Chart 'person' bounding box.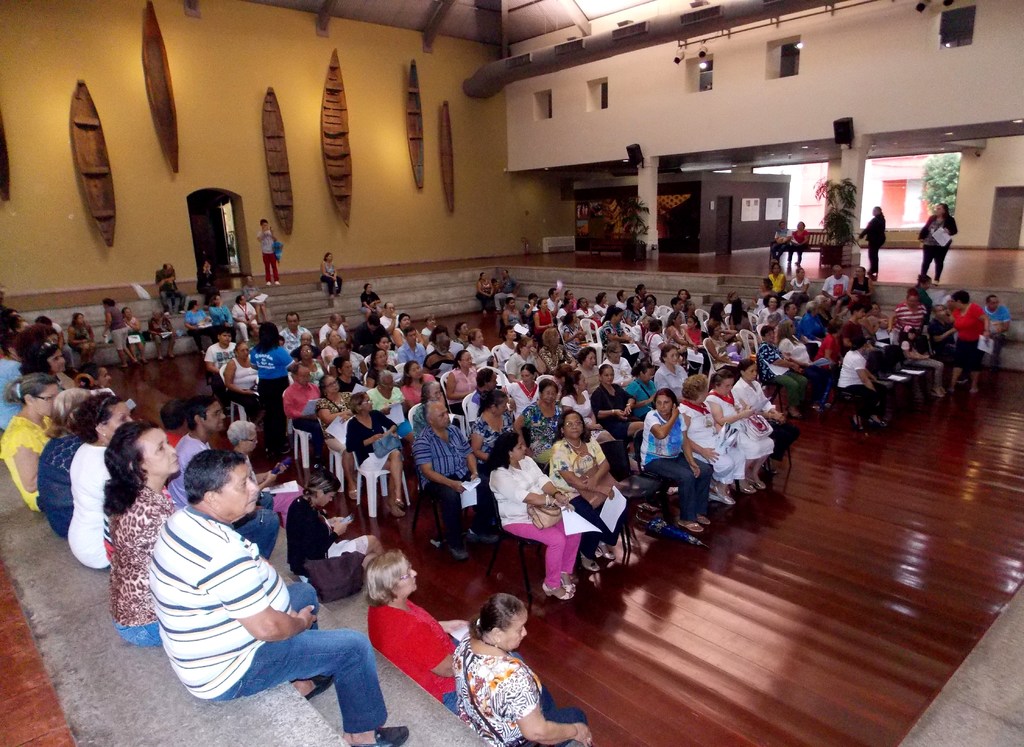
Charted: 230:291:260:338.
